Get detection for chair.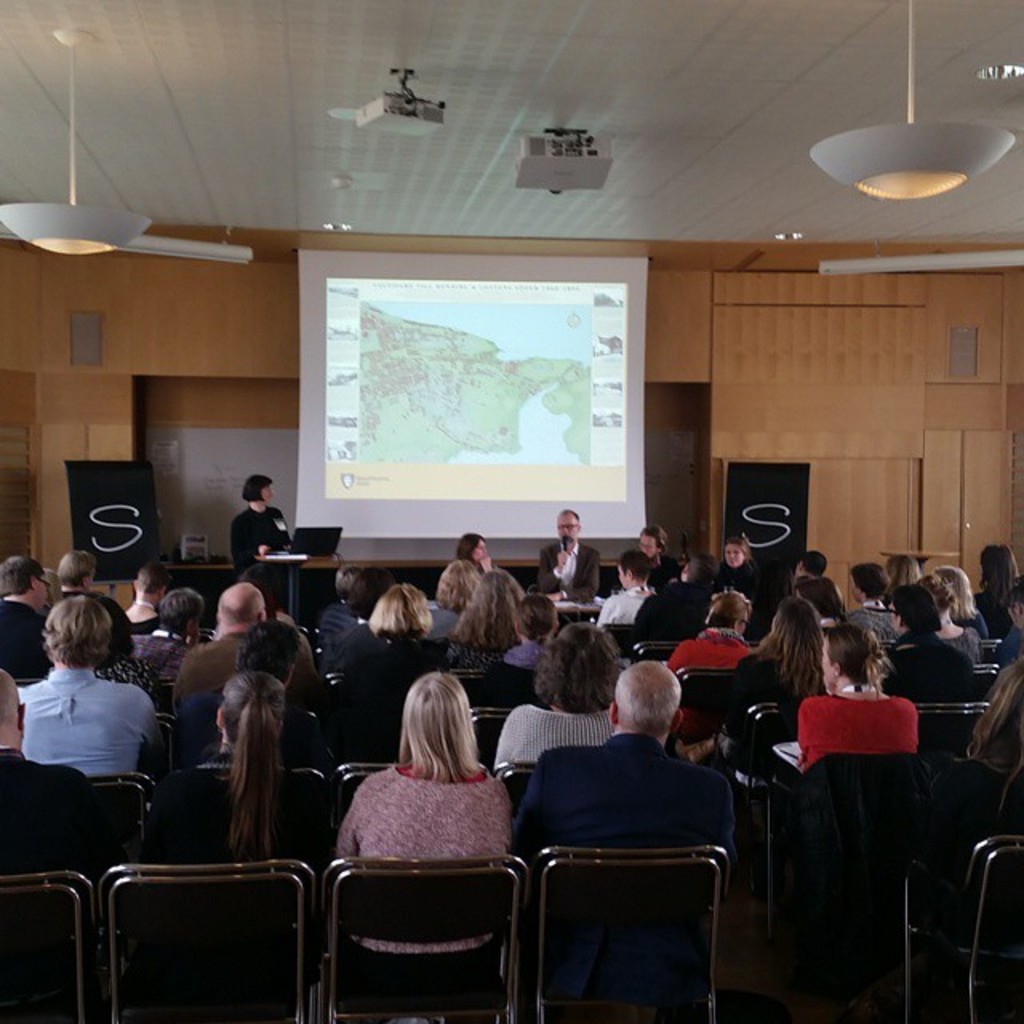
Detection: [x1=163, y1=762, x2=330, y2=1022].
